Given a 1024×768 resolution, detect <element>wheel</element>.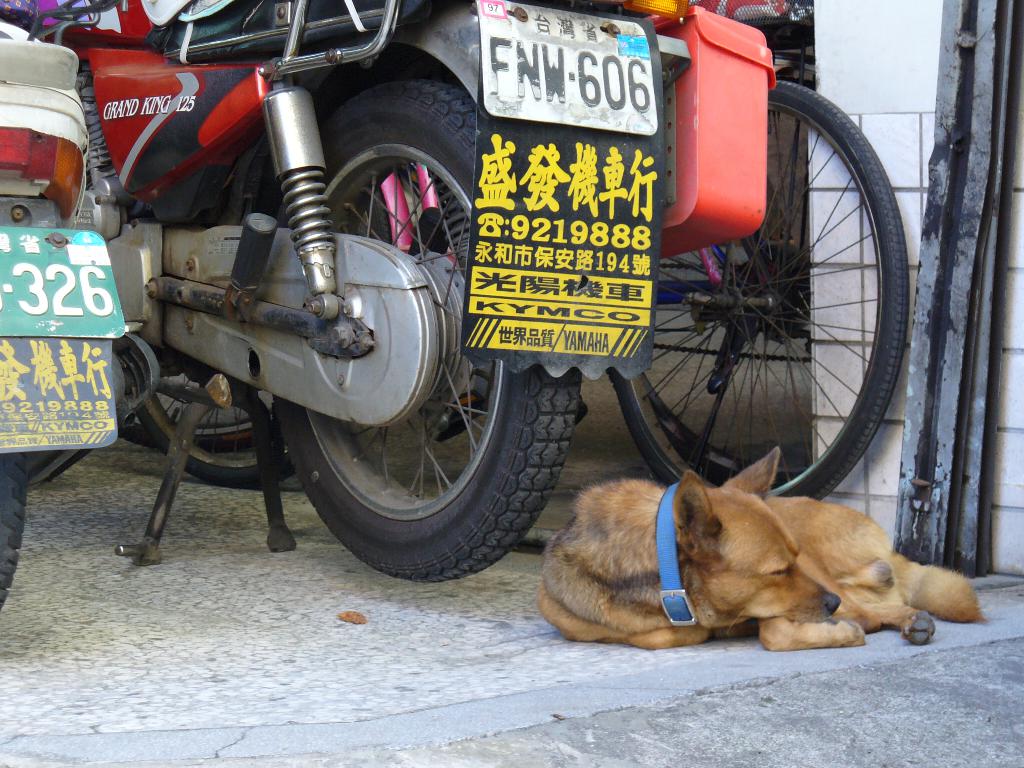
locate(138, 388, 293, 498).
